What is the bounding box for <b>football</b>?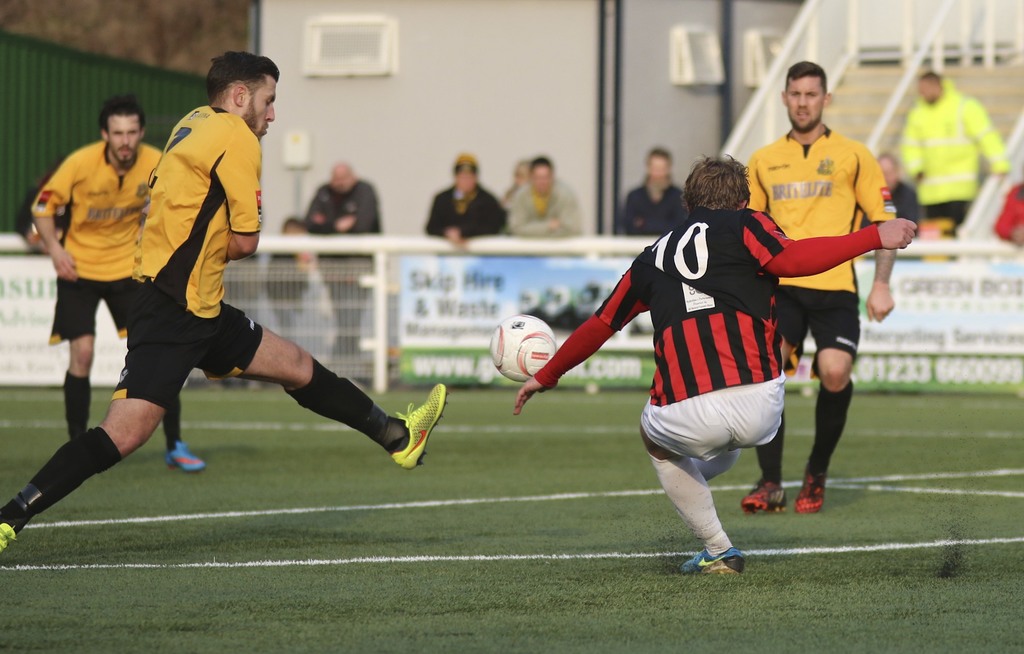
<bbox>490, 311, 557, 382</bbox>.
